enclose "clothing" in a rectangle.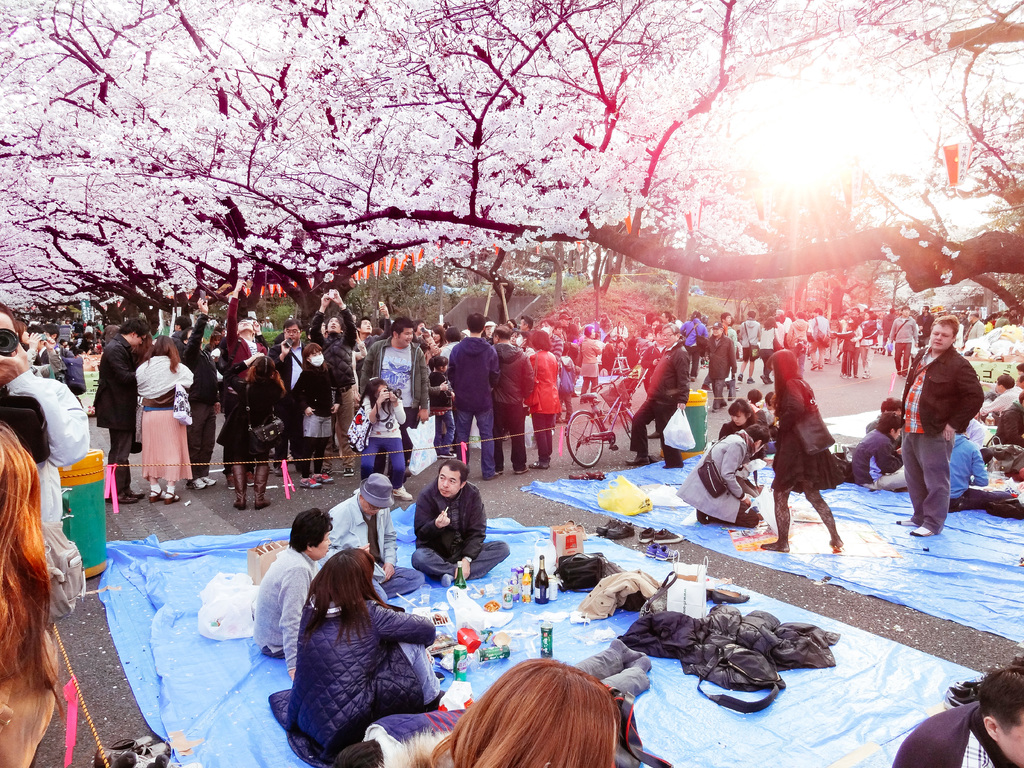
(980, 387, 1020, 428).
